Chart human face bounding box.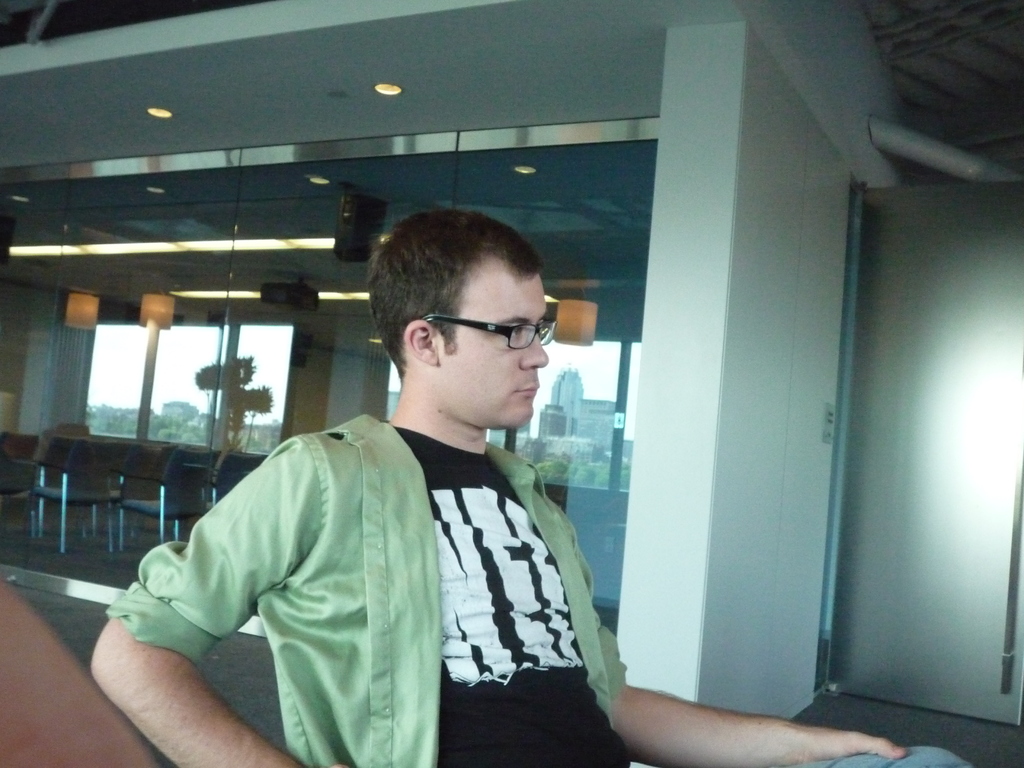
Charted: [left=446, top=286, right=547, bottom=426].
